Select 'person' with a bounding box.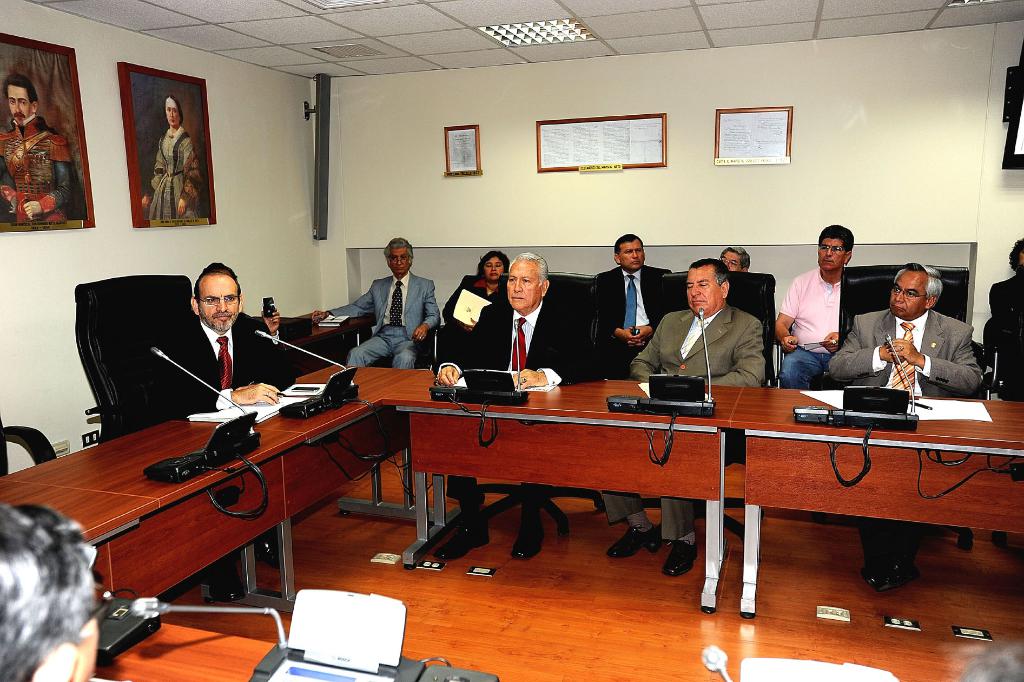
bbox=[588, 235, 681, 387].
